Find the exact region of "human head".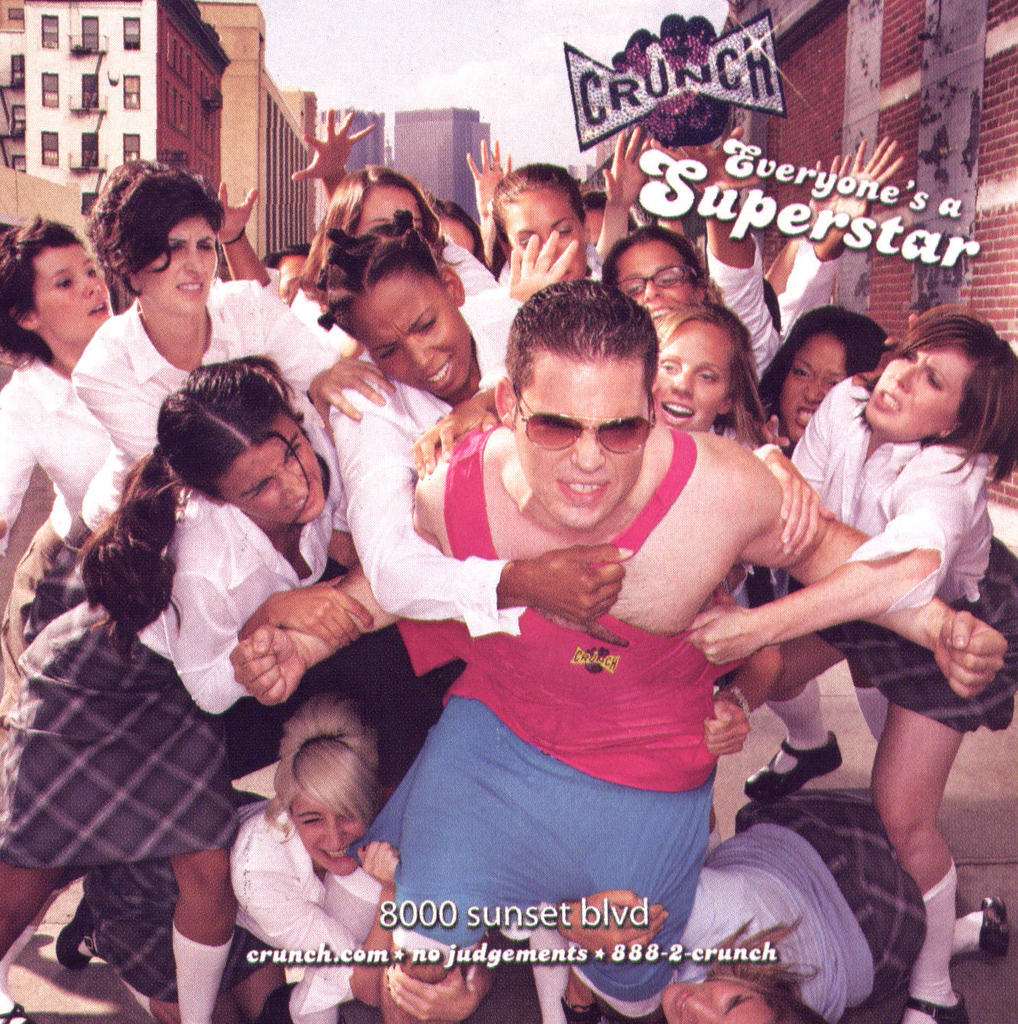
Exact region: rect(266, 693, 382, 879).
